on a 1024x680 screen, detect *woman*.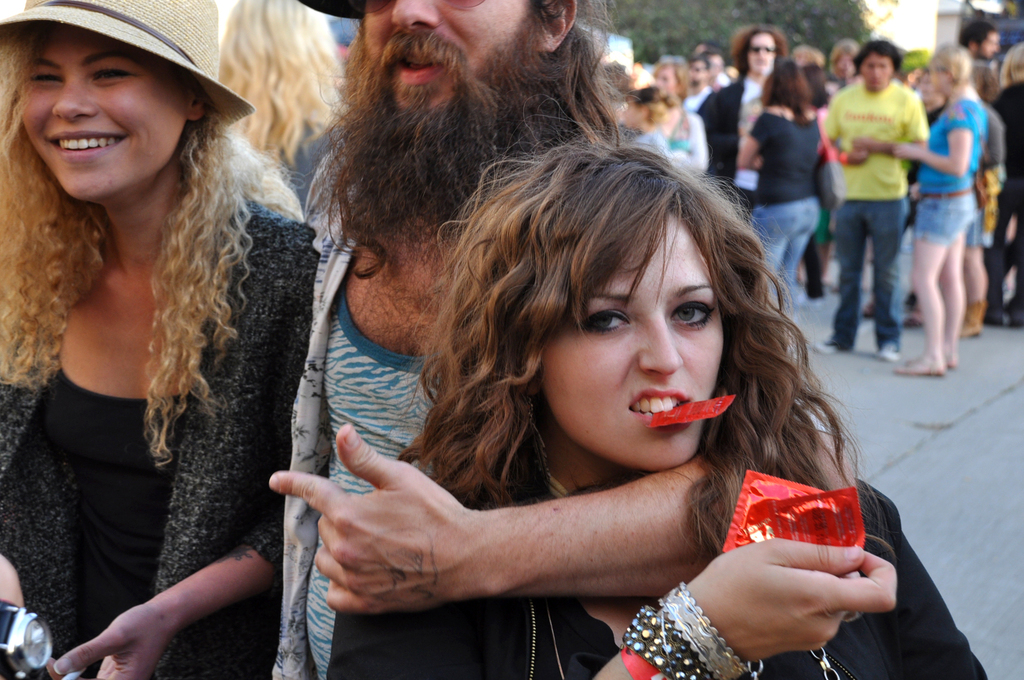
x1=8, y1=8, x2=330, y2=665.
